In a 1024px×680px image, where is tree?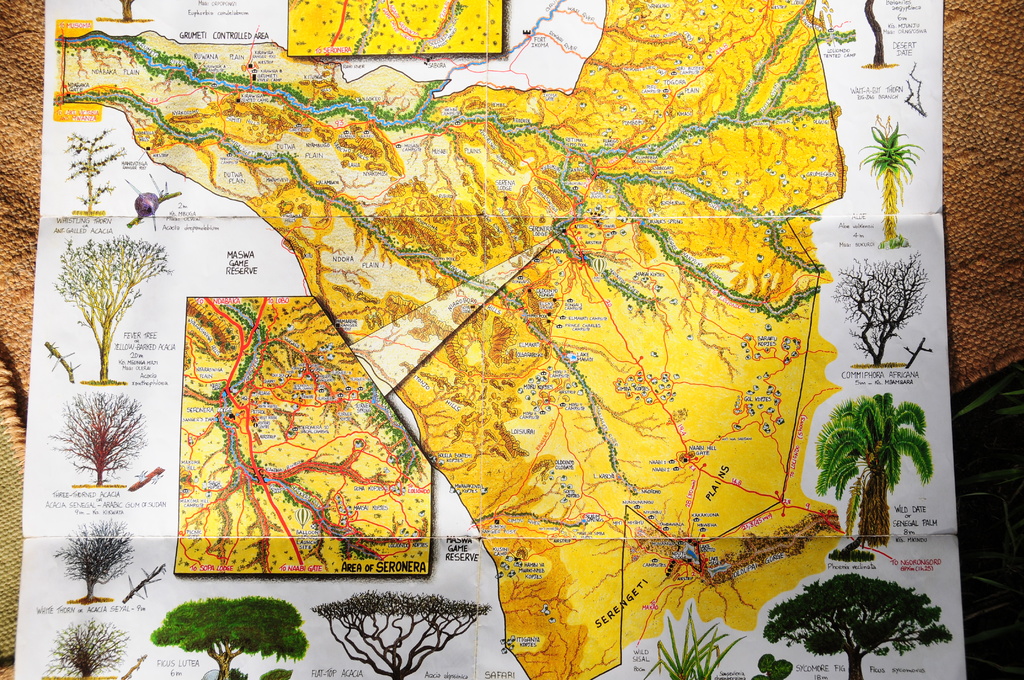
145 582 308 679.
